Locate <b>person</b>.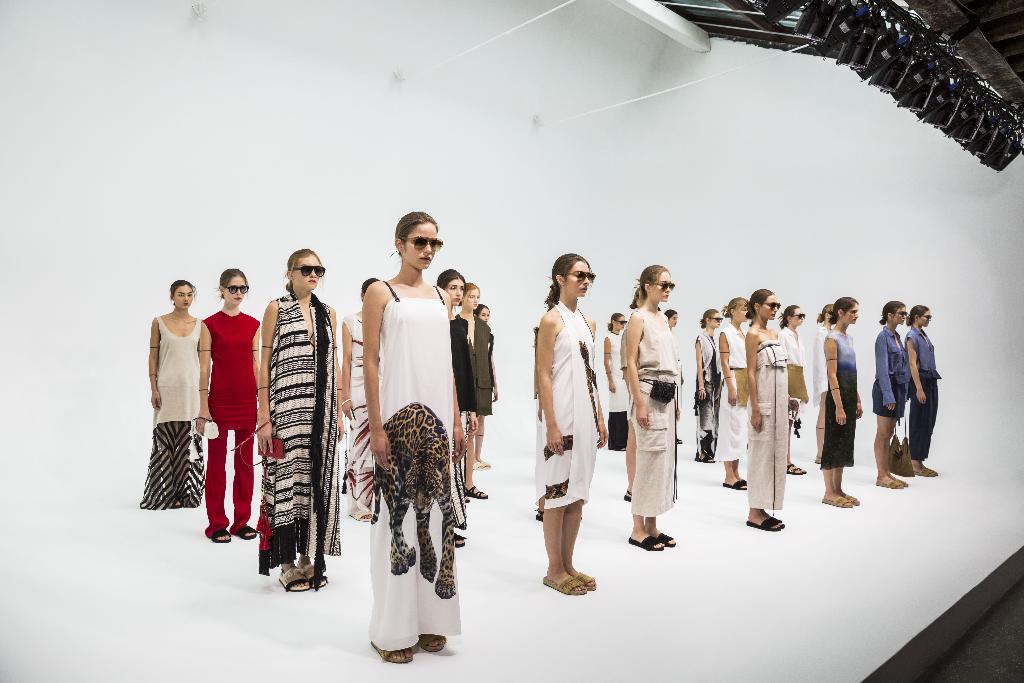
Bounding box: {"left": 695, "top": 305, "right": 720, "bottom": 468}.
